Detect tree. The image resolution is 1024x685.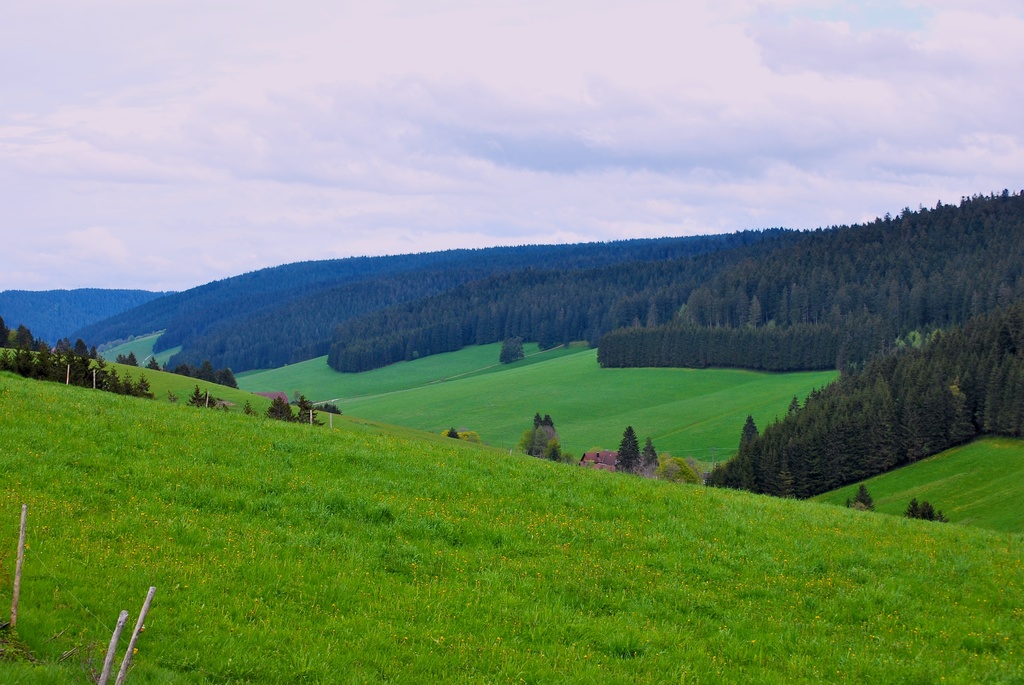
l=265, t=397, r=300, b=423.
